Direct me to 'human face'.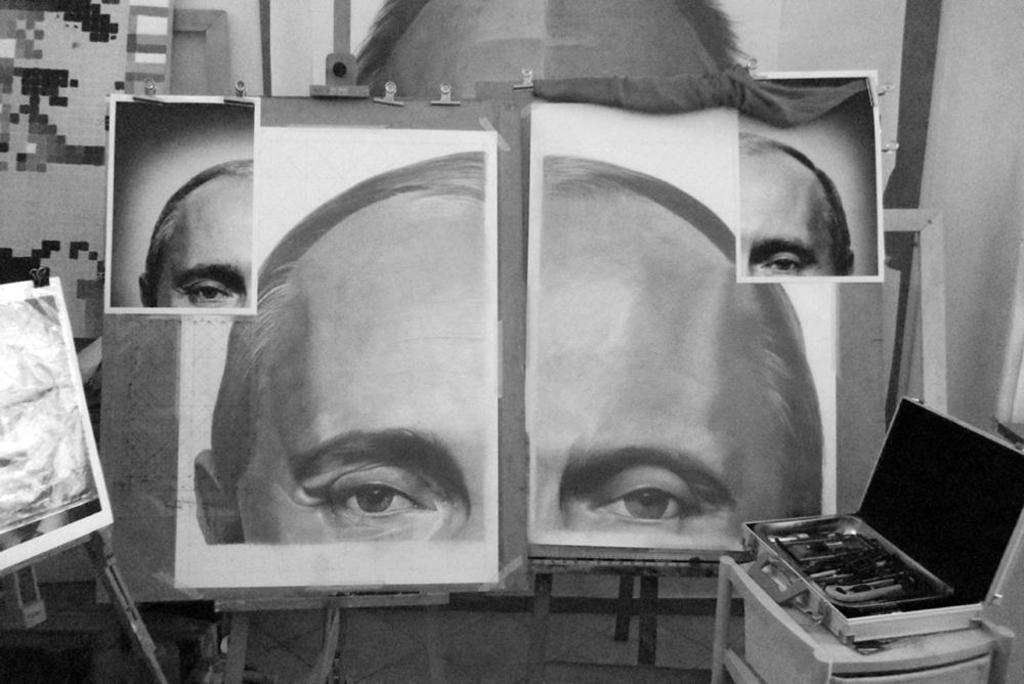
Direction: <bbox>245, 226, 488, 542</bbox>.
